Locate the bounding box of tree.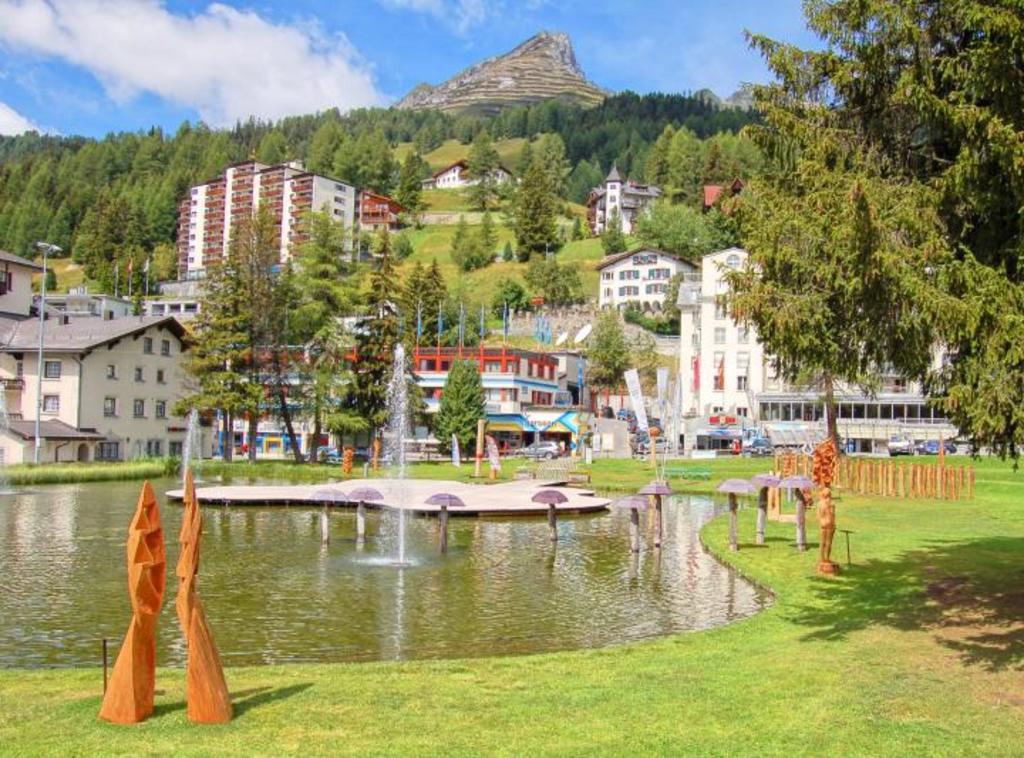
Bounding box: pyautogui.locateOnScreen(368, 309, 427, 465).
